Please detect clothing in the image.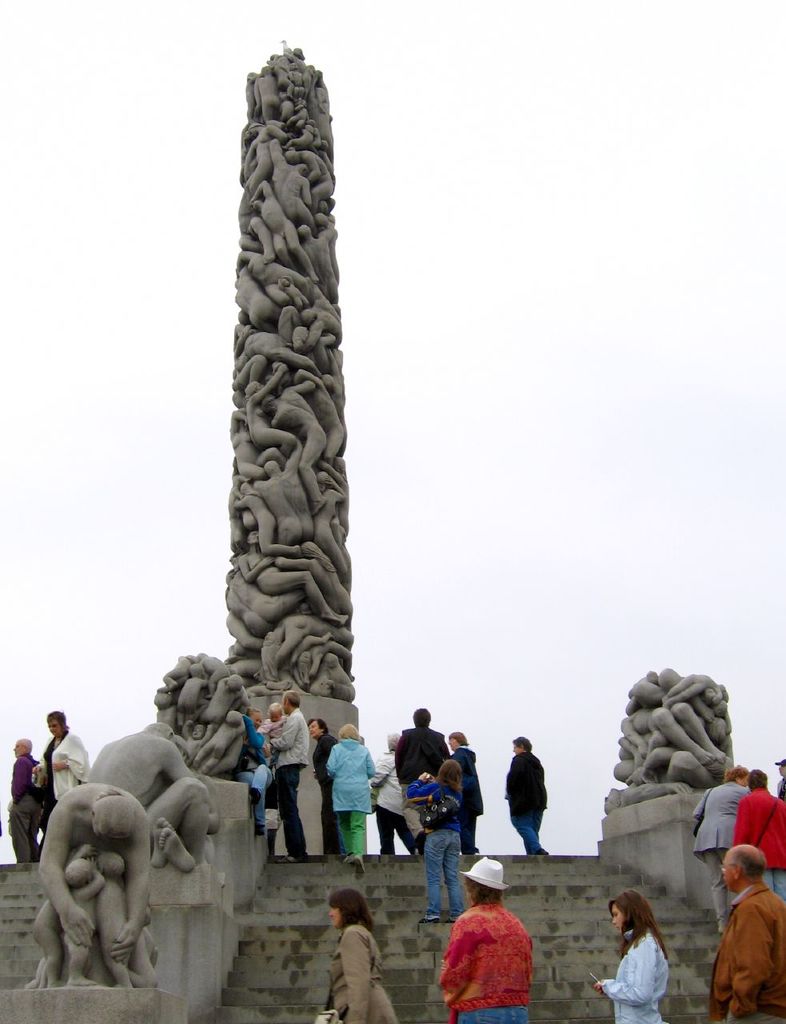
8 752 36 863.
